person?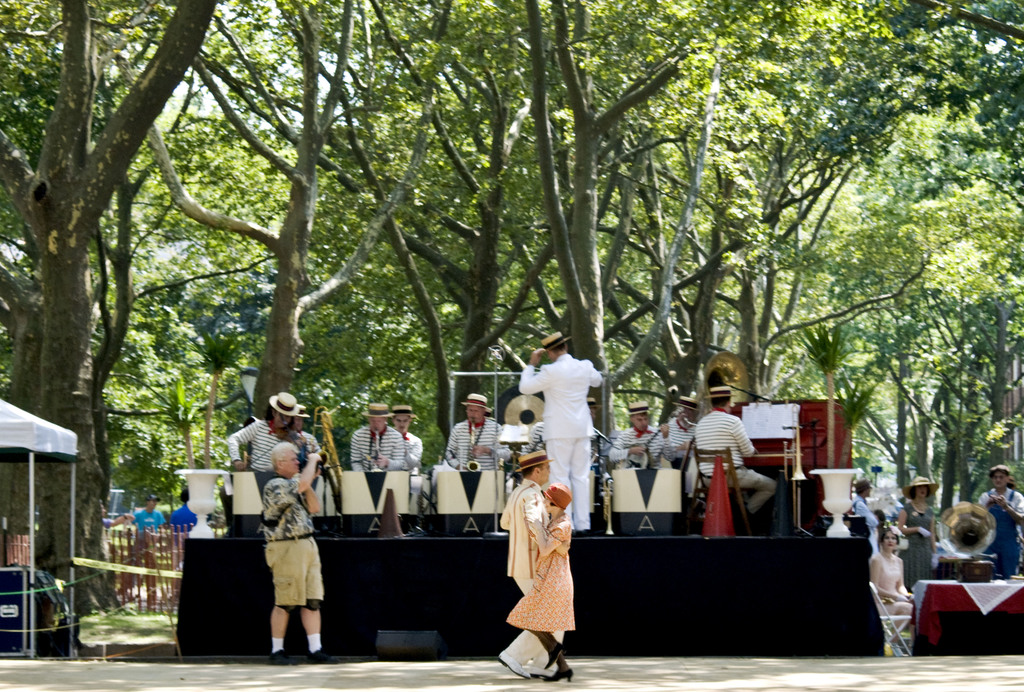
crop(896, 477, 938, 590)
